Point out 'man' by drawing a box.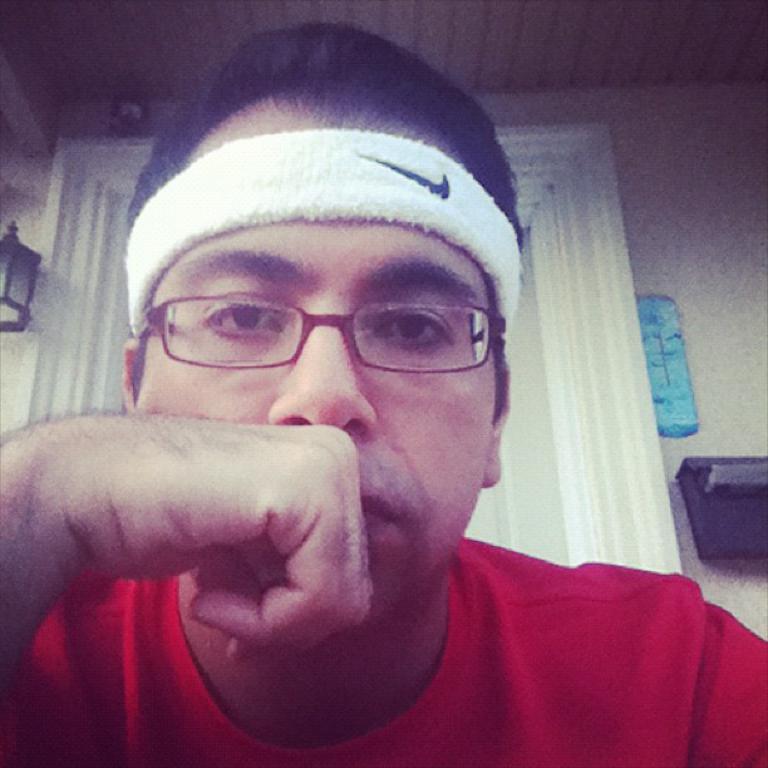
<bbox>0, 21, 767, 767</bbox>.
